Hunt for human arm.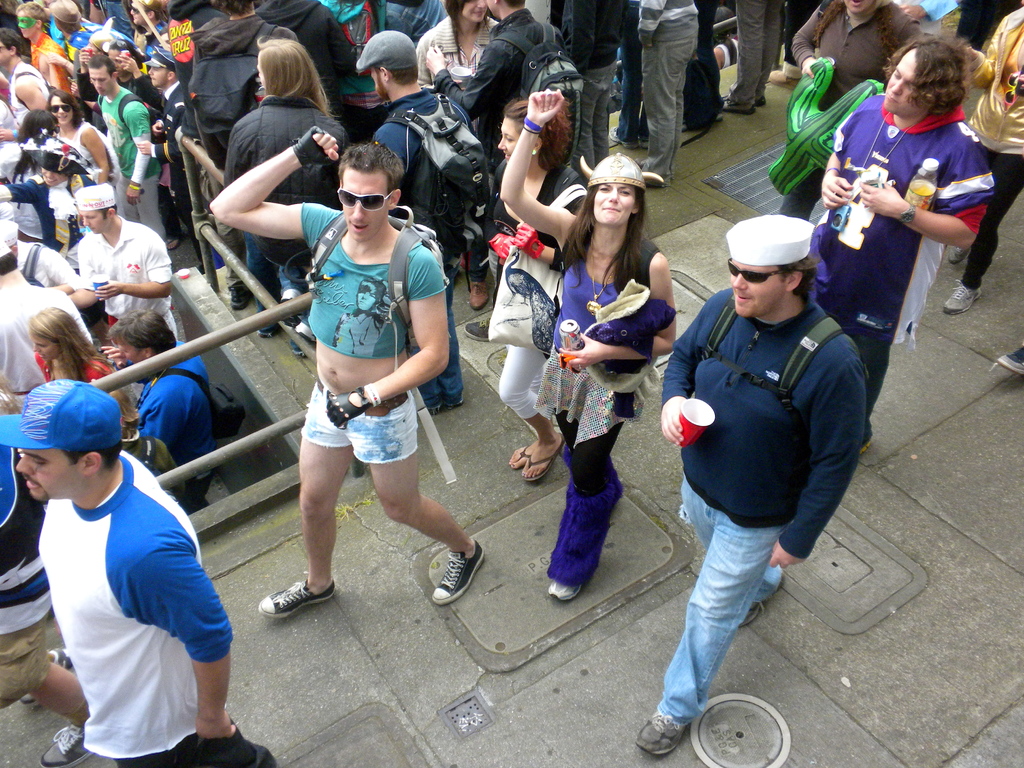
Hunted down at x1=324 y1=234 x2=455 y2=437.
